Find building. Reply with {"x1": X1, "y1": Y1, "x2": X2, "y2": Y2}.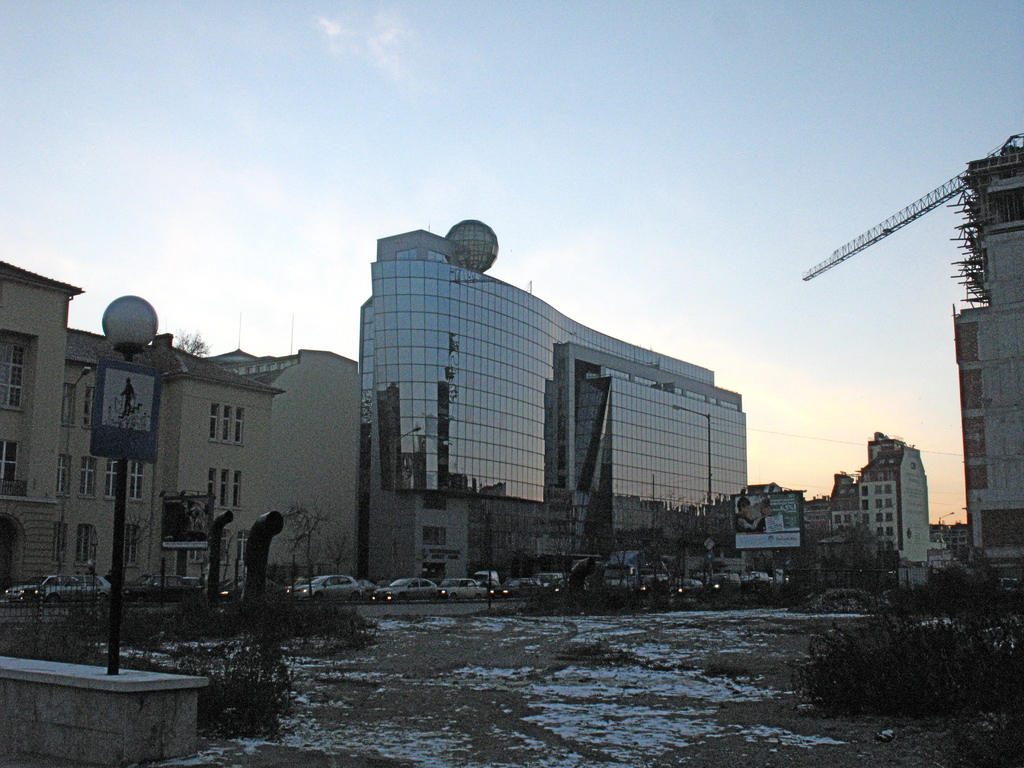
{"x1": 0, "y1": 252, "x2": 289, "y2": 611}.
